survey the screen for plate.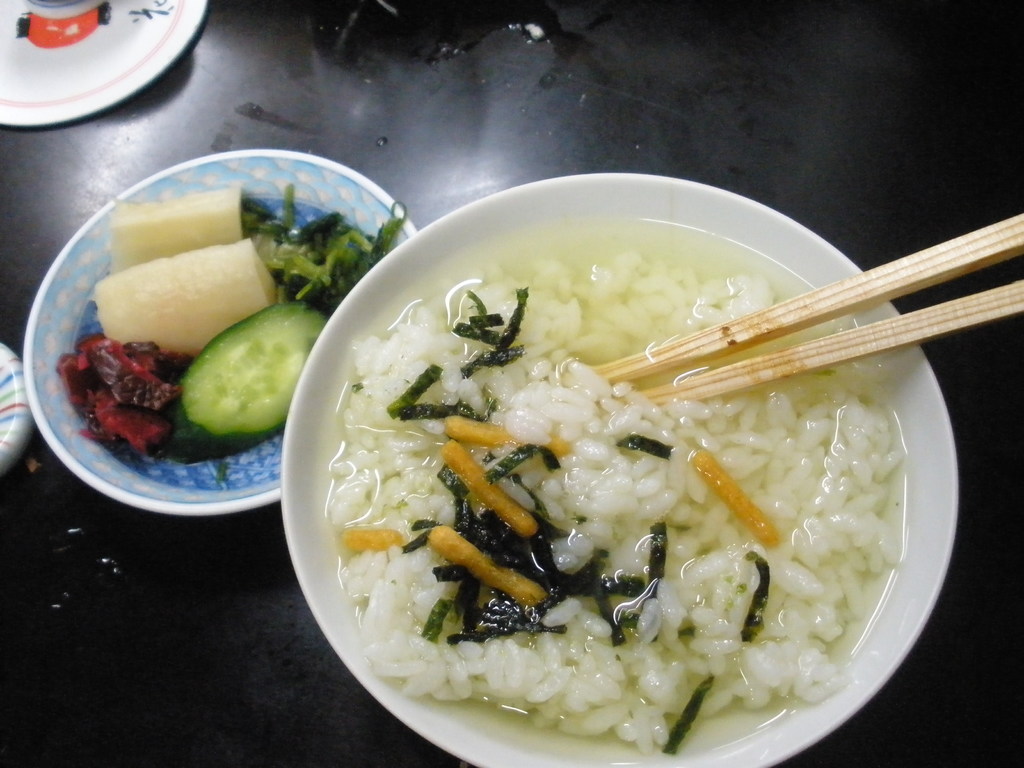
Survey found: <bbox>16, 147, 415, 518</bbox>.
